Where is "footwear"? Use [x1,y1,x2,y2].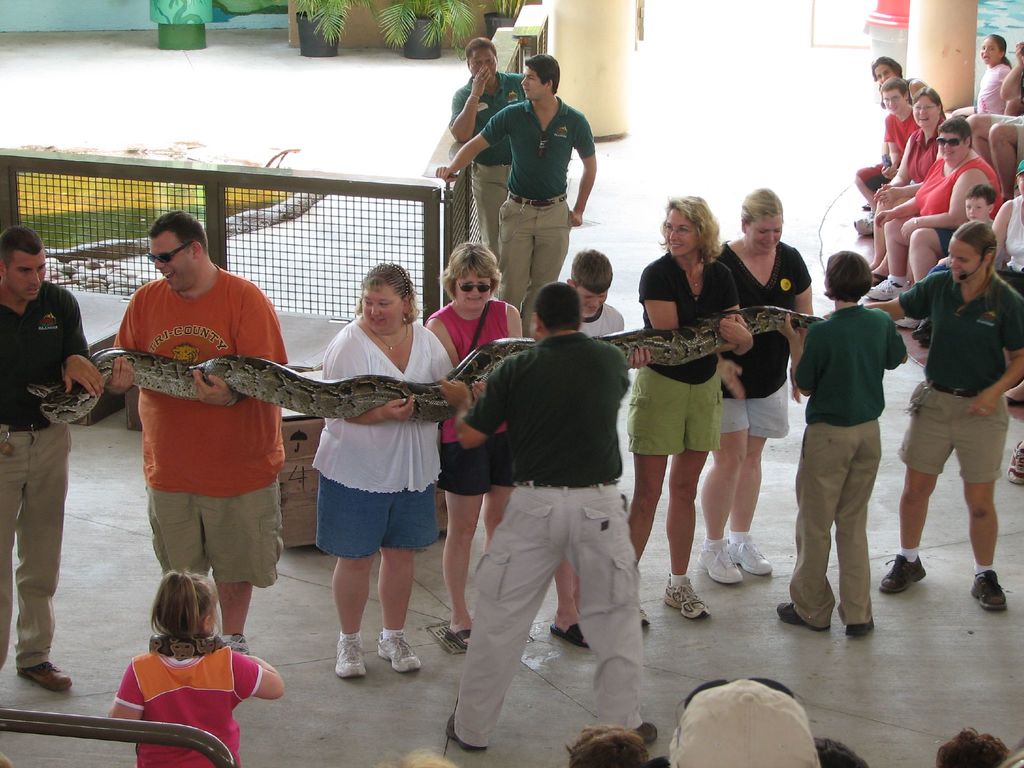
[640,605,652,627].
